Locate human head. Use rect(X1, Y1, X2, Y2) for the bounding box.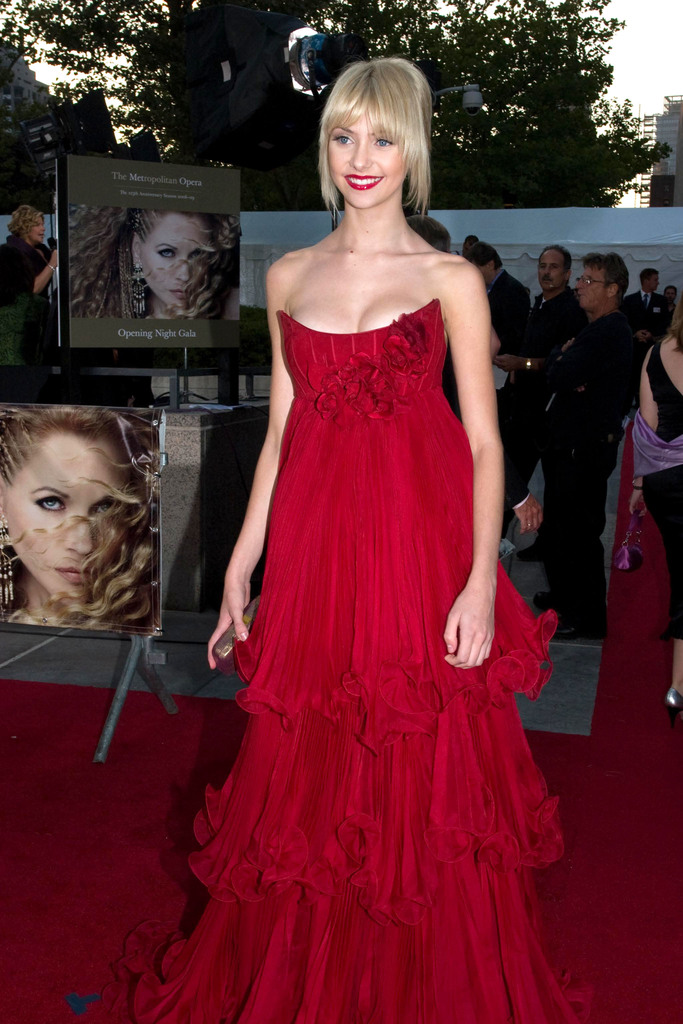
rect(637, 268, 661, 292).
